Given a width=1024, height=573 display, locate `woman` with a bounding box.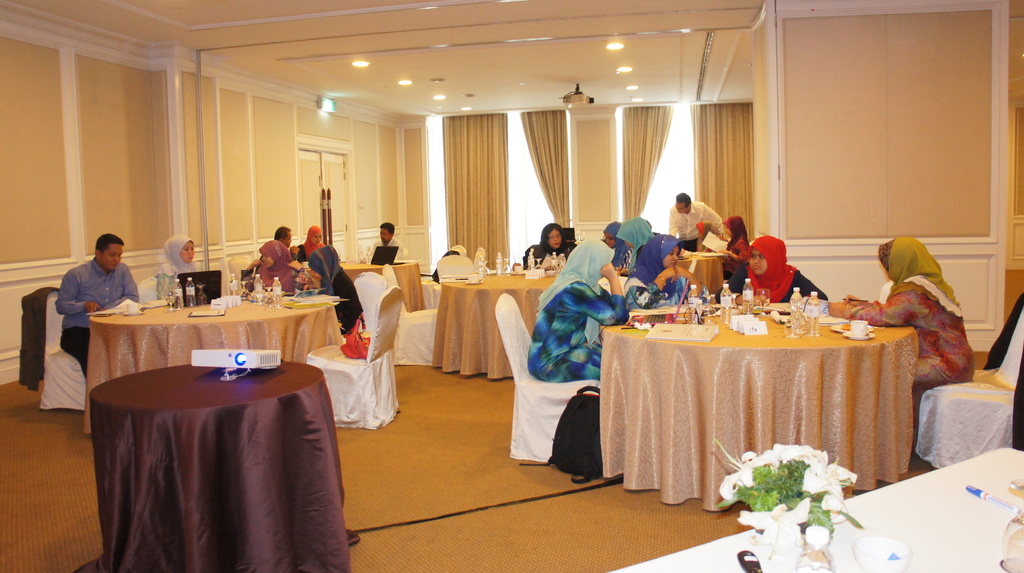
Located: [303, 226, 322, 258].
